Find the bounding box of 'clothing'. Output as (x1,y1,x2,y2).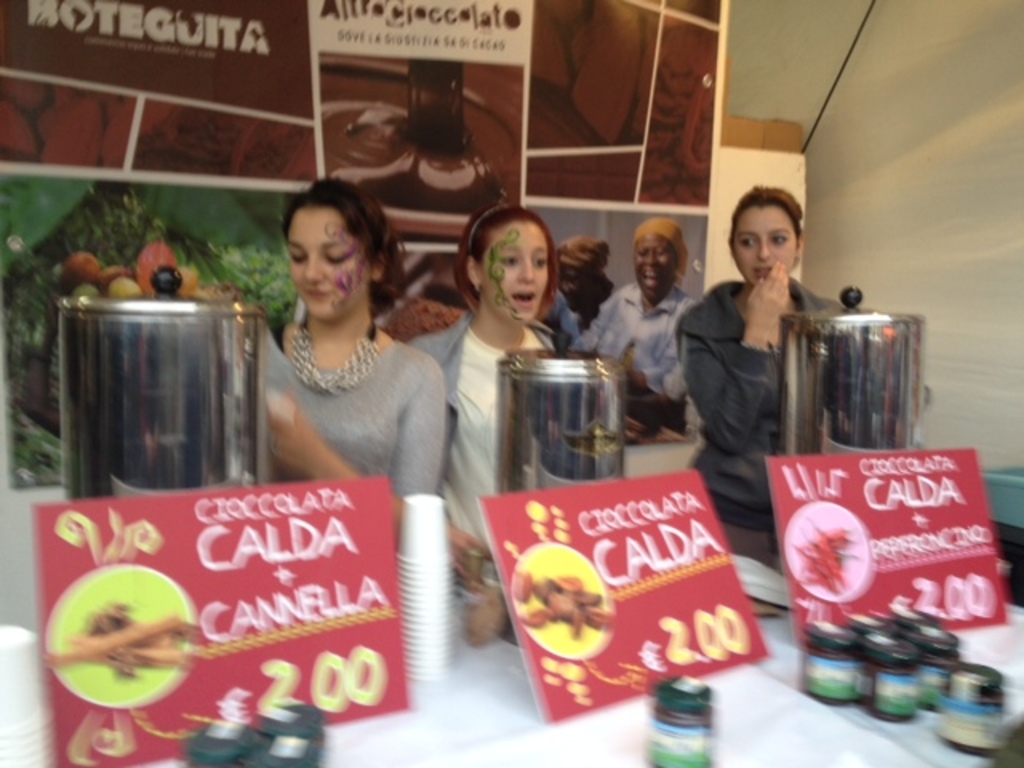
(674,275,850,541).
